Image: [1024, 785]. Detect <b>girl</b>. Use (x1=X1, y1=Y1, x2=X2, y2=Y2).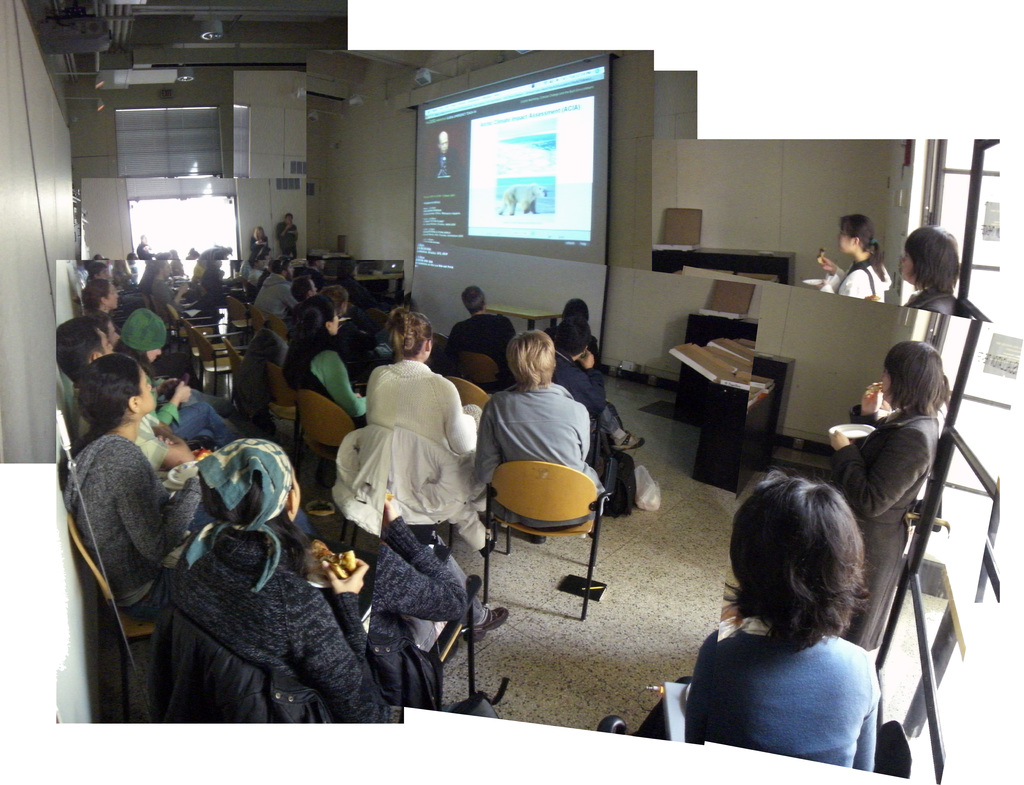
(x1=891, y1=222, x2=962, y2=316).
